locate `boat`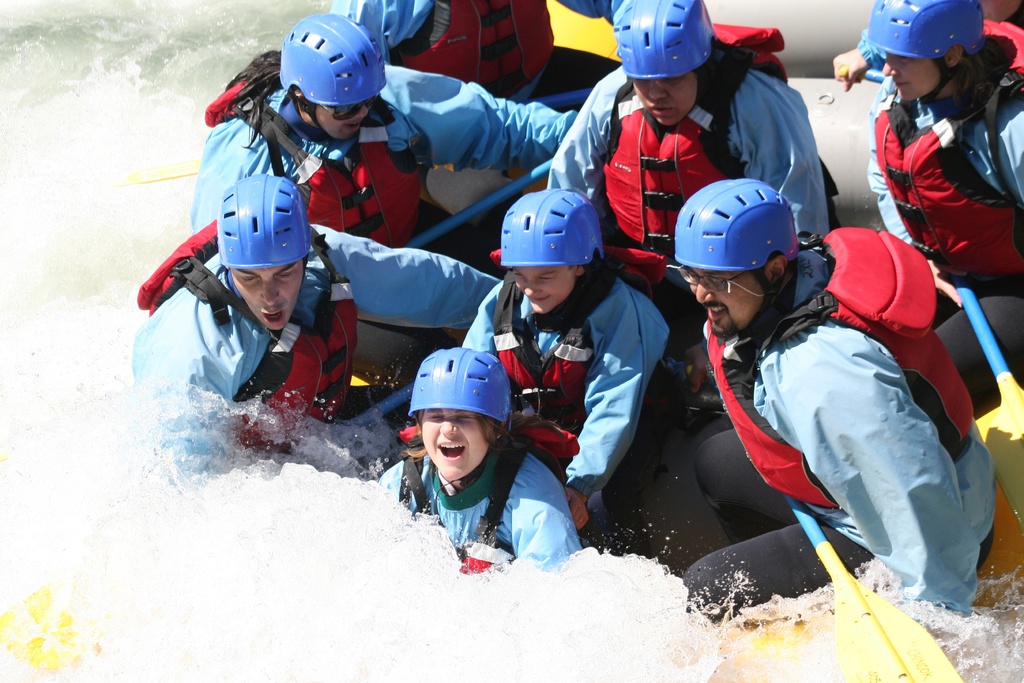
detection(129, 0, 1023, 682)
